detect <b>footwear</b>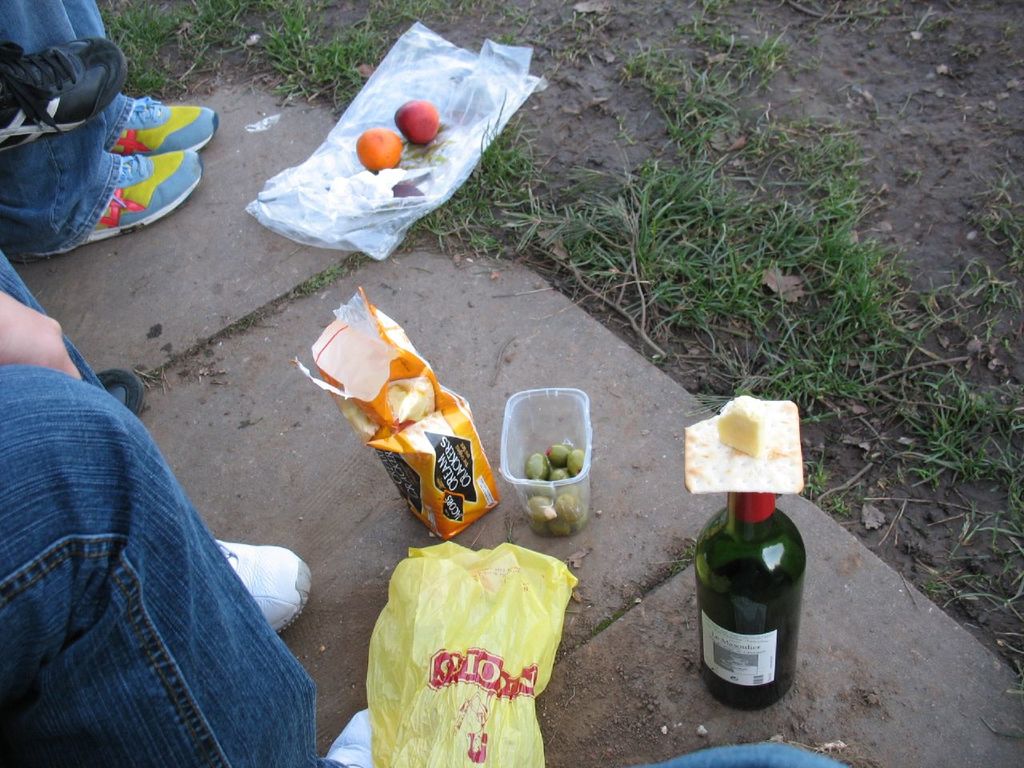
[left=12, top=154, right=200, bottom=264]
